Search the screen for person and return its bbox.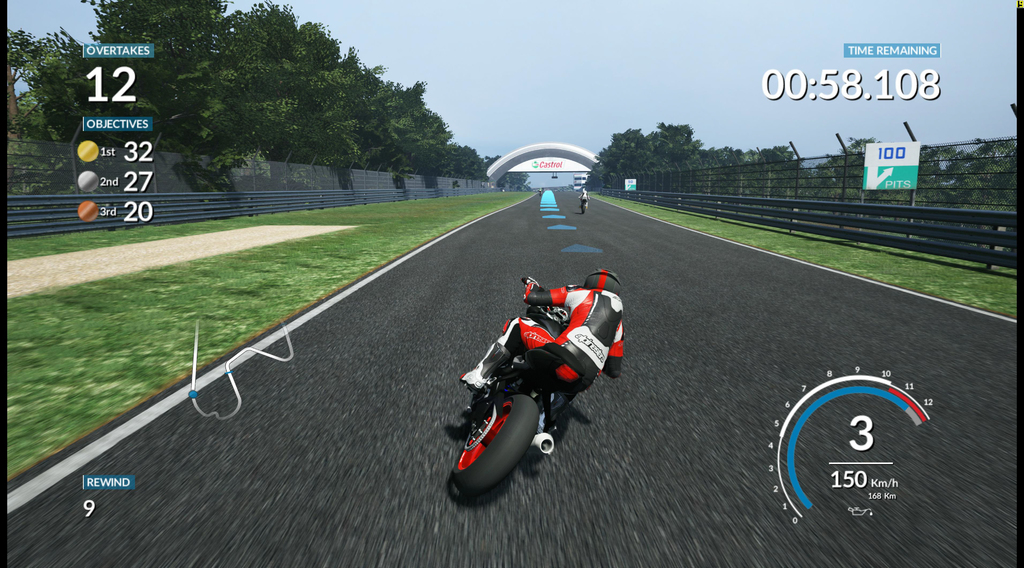
Found: [431,230,604,503].
